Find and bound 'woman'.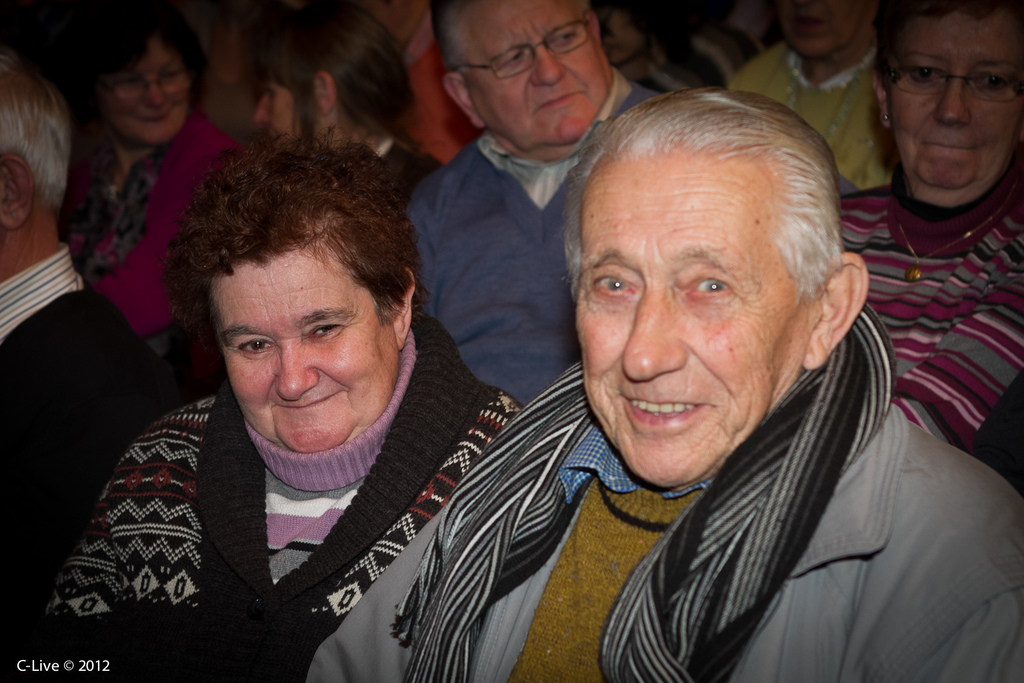
Bound: [left=42, top=129, right=524, bottom=682].
